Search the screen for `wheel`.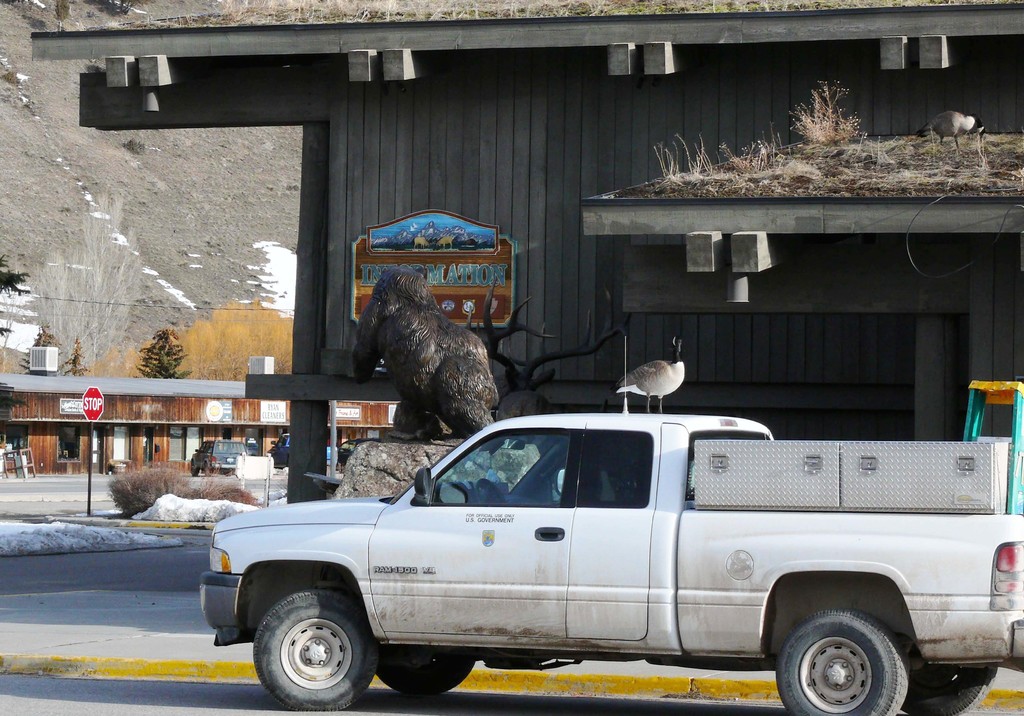
Found at <box>475,478,509,505</box>.
